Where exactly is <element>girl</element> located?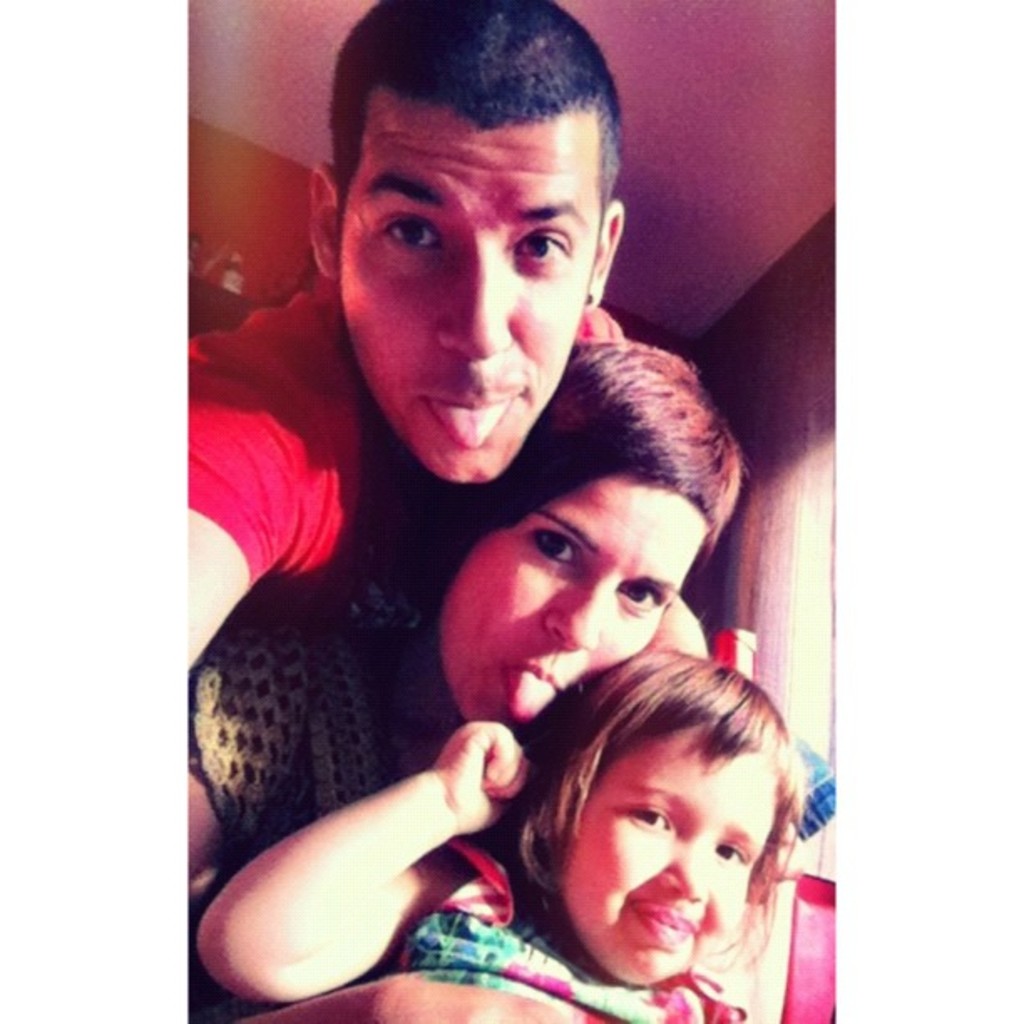
Its bounding box is x1=196 y1=654 x2=806 y2=1022.
